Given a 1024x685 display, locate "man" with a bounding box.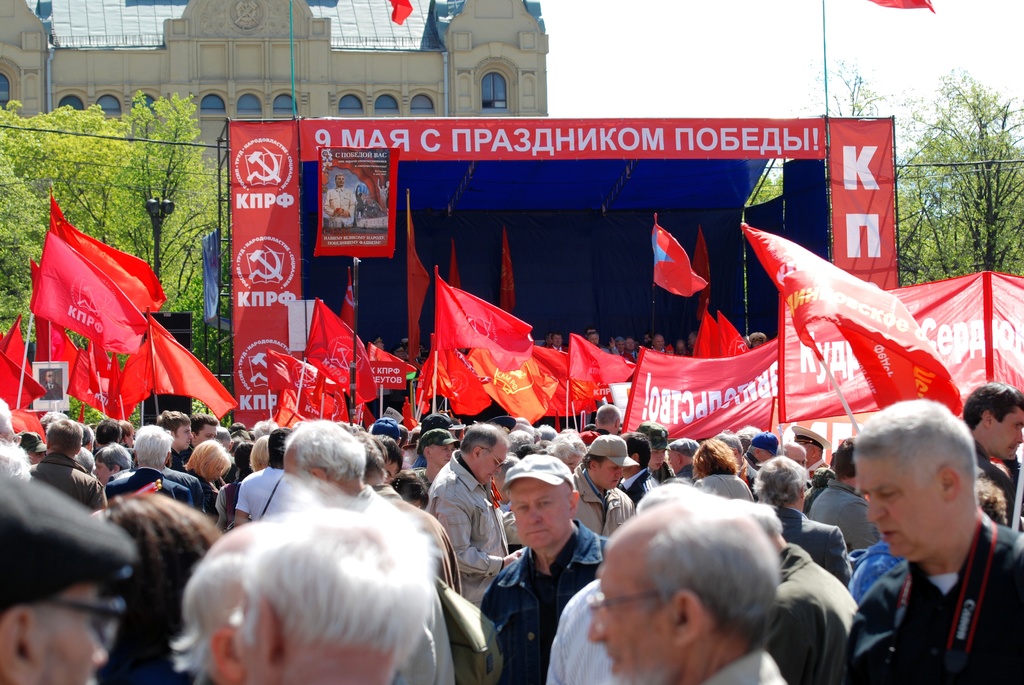
Located: (150,405,195,471).
